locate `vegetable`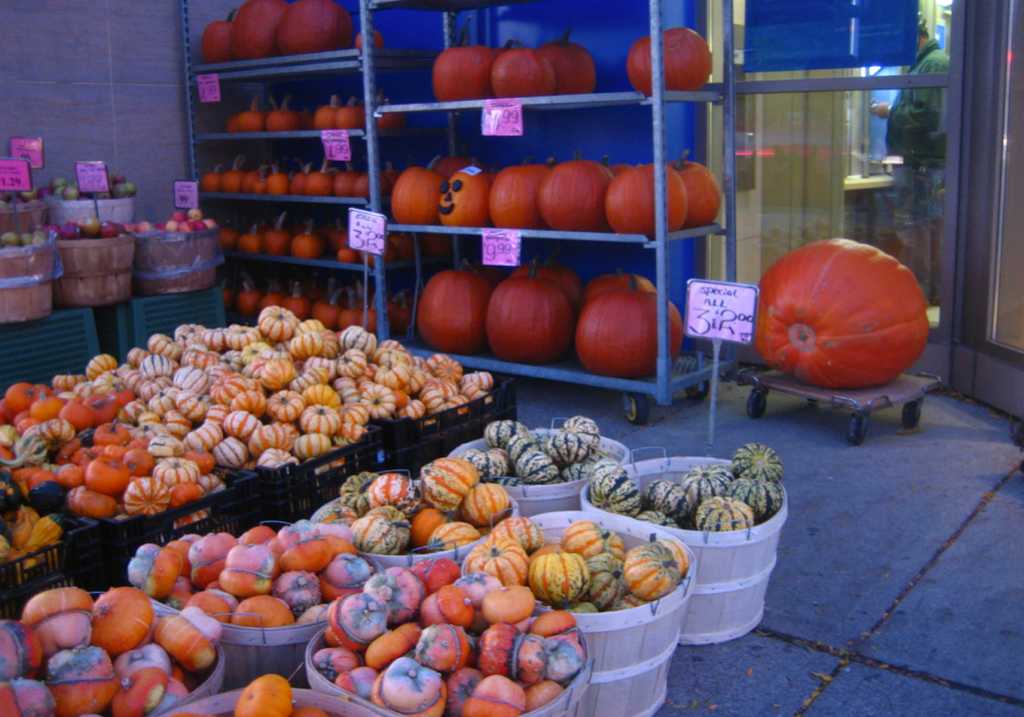
l=382, t=172, r=392, b=198
